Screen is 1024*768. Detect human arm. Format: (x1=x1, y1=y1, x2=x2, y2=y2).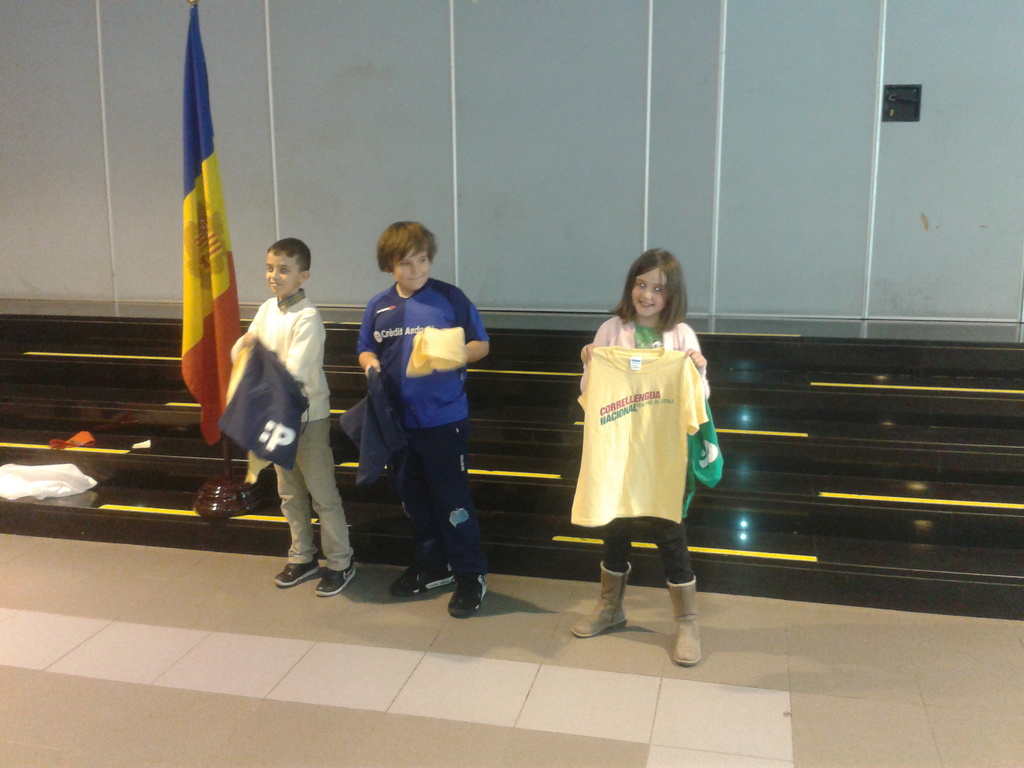
(x1=353, y1=296, x2=383, y2=372).
